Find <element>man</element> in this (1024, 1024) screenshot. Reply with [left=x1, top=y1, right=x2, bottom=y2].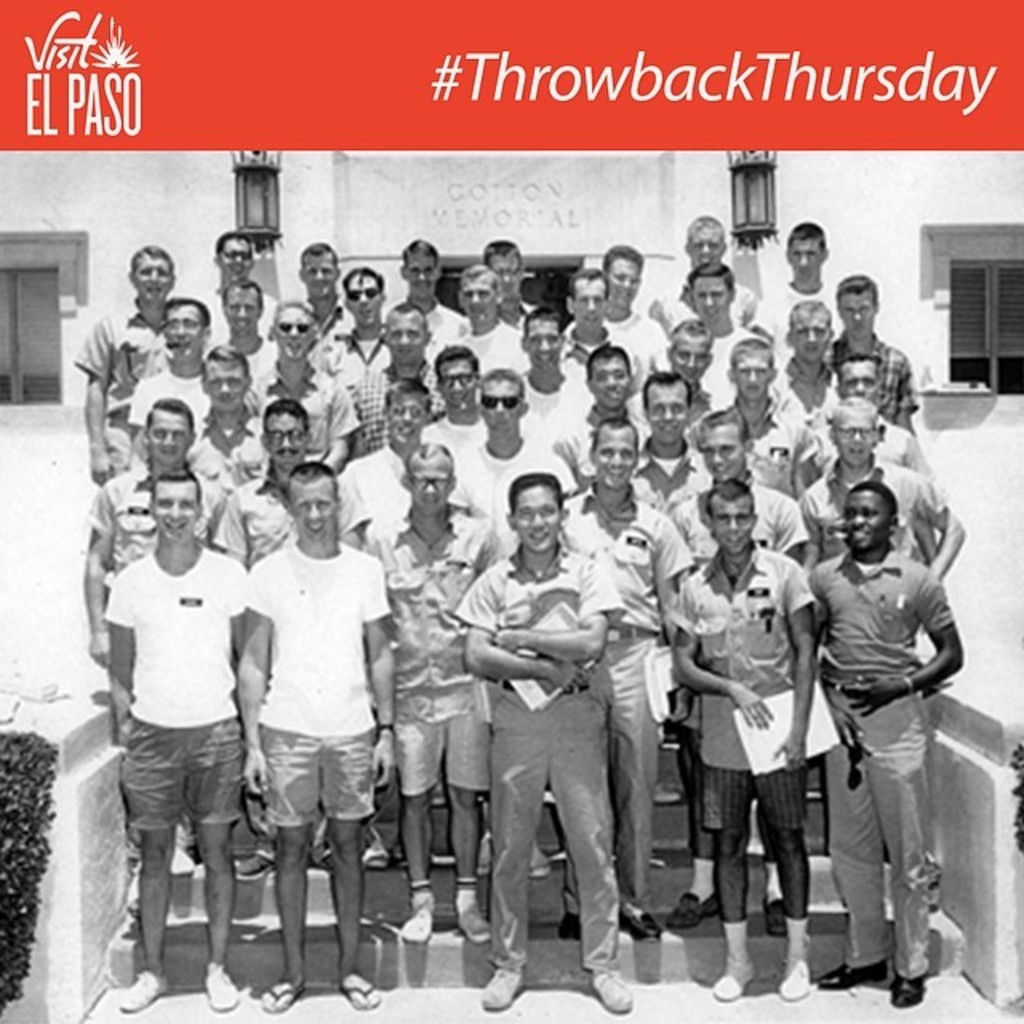
[left=821, top=264, right=926, bottom=435].
